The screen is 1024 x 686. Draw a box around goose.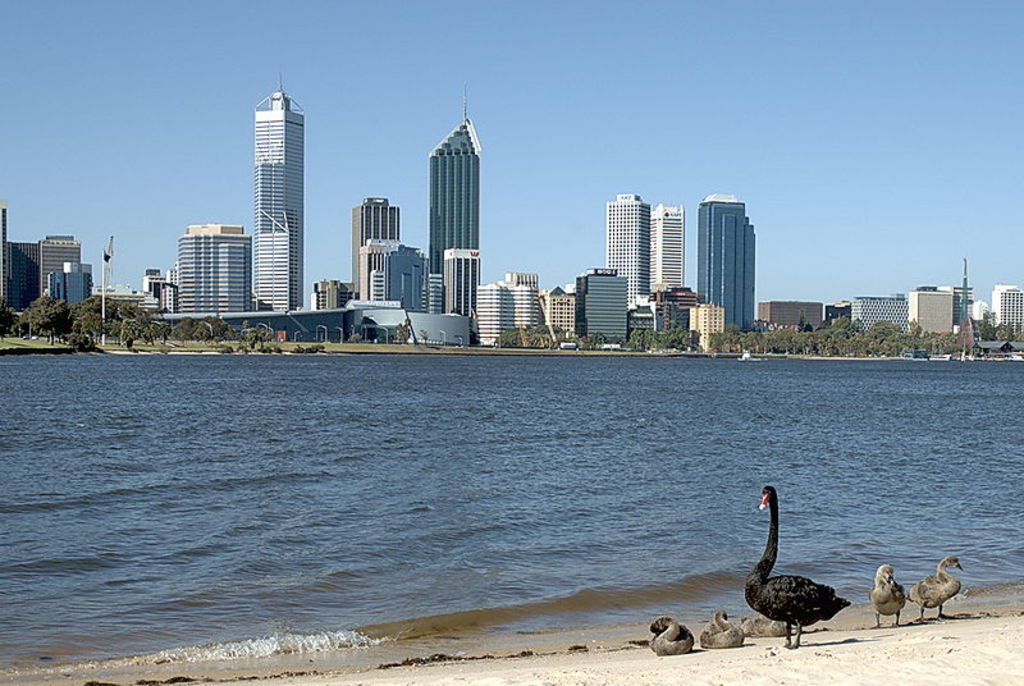
<region>740, 489, 849, 660</region>.
